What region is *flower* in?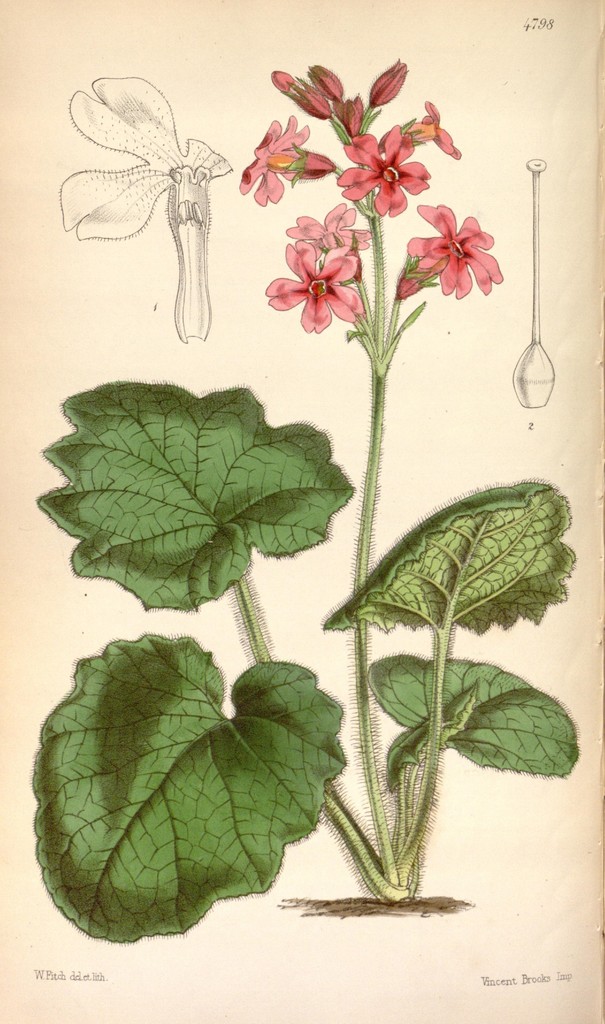
[230,60,494,363].
